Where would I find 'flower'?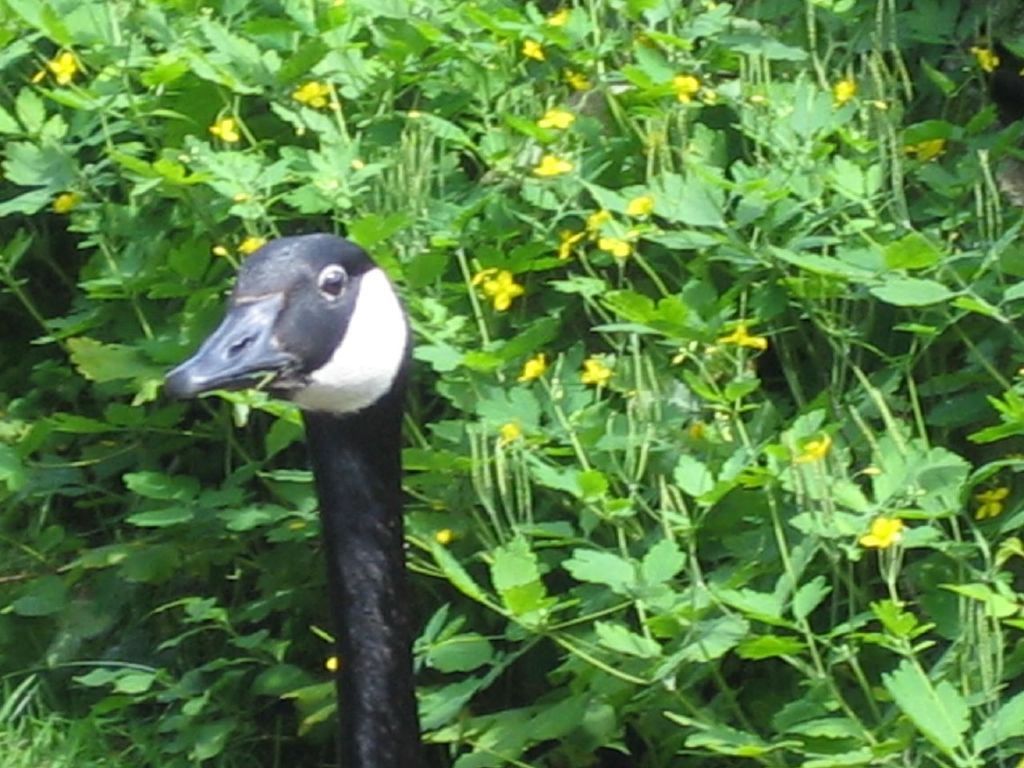
At bbox=(854, 510, 910, 546).
